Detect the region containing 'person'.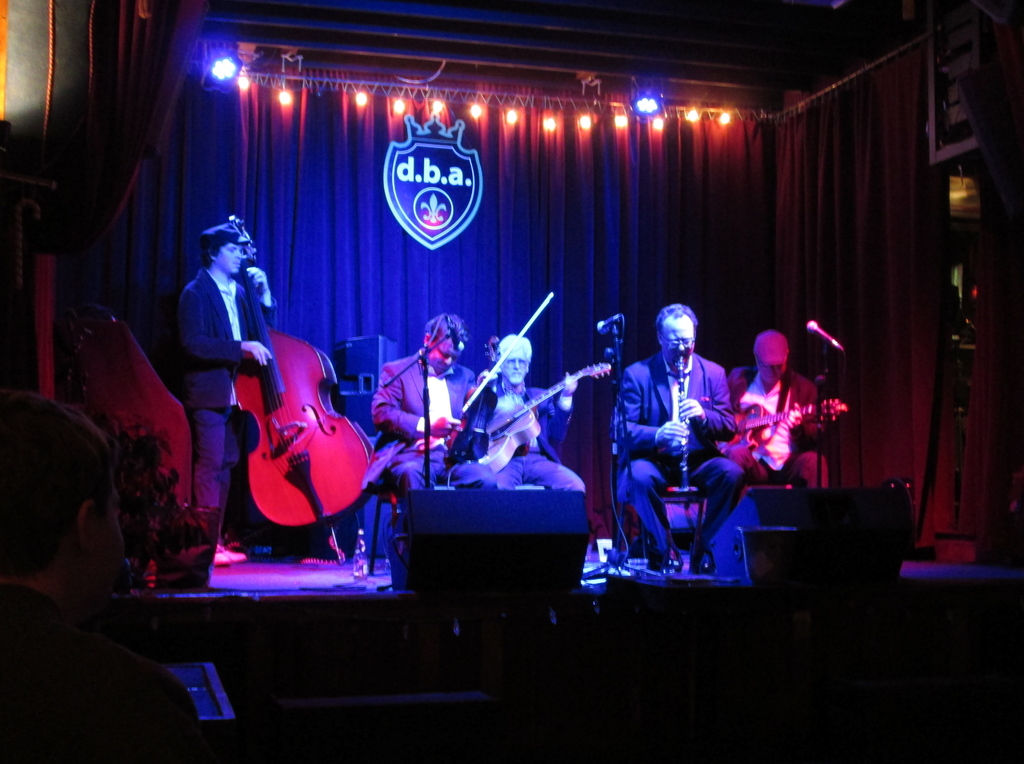
(left=364, top=309, right=495, bottom=589).
